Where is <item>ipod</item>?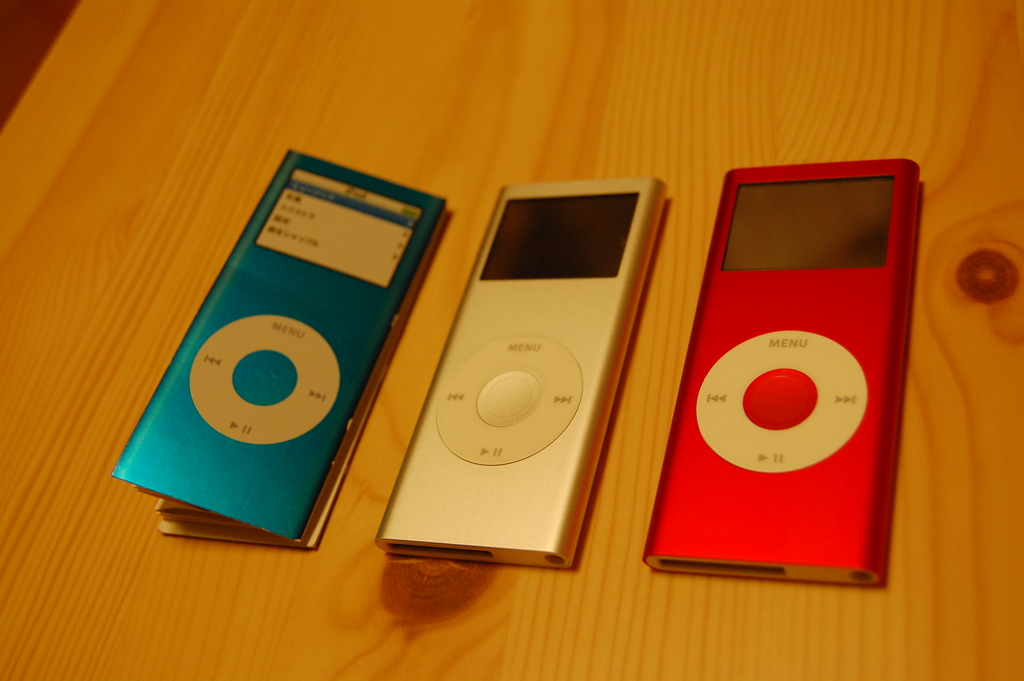
(x1=376, y1=179, x2=669, y2=564).
